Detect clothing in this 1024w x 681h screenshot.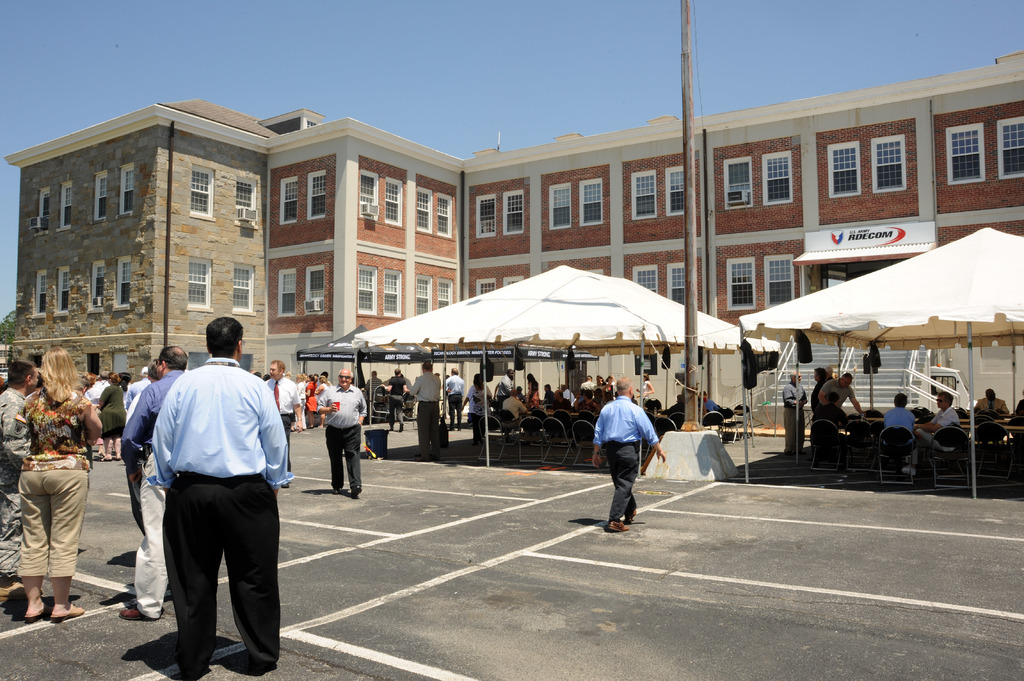
Detection: l=973, t=397, r=1007, b=413.
